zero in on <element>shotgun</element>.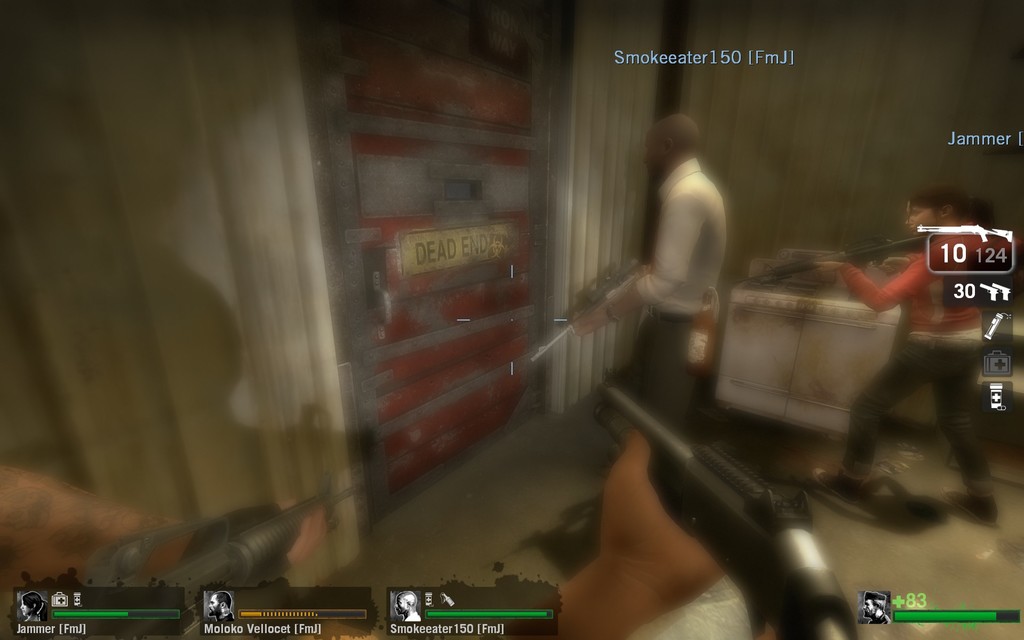
Zeroed in: region(87, 481, 371, 639).
